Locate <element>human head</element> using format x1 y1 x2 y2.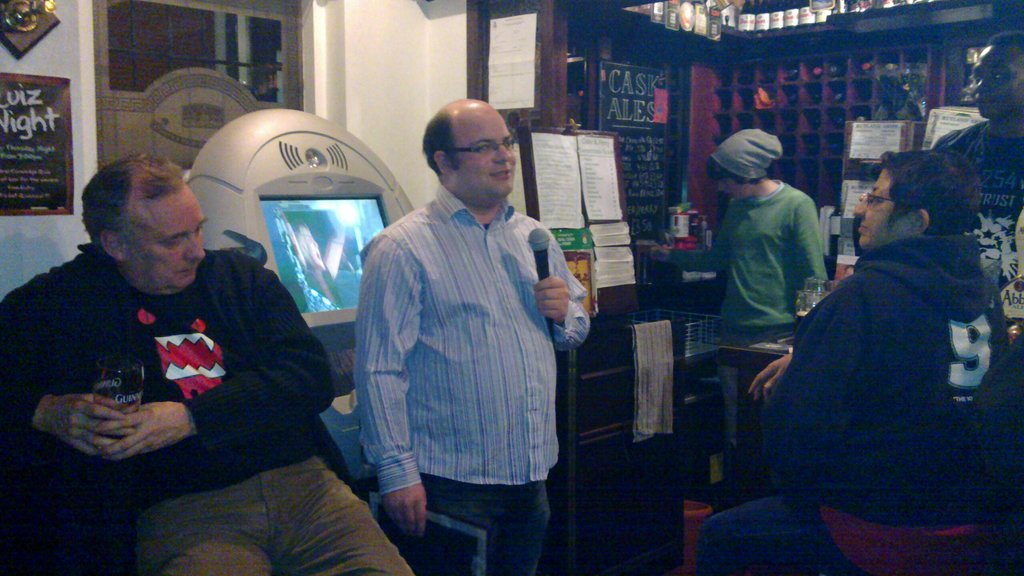
851 156 993 247.
